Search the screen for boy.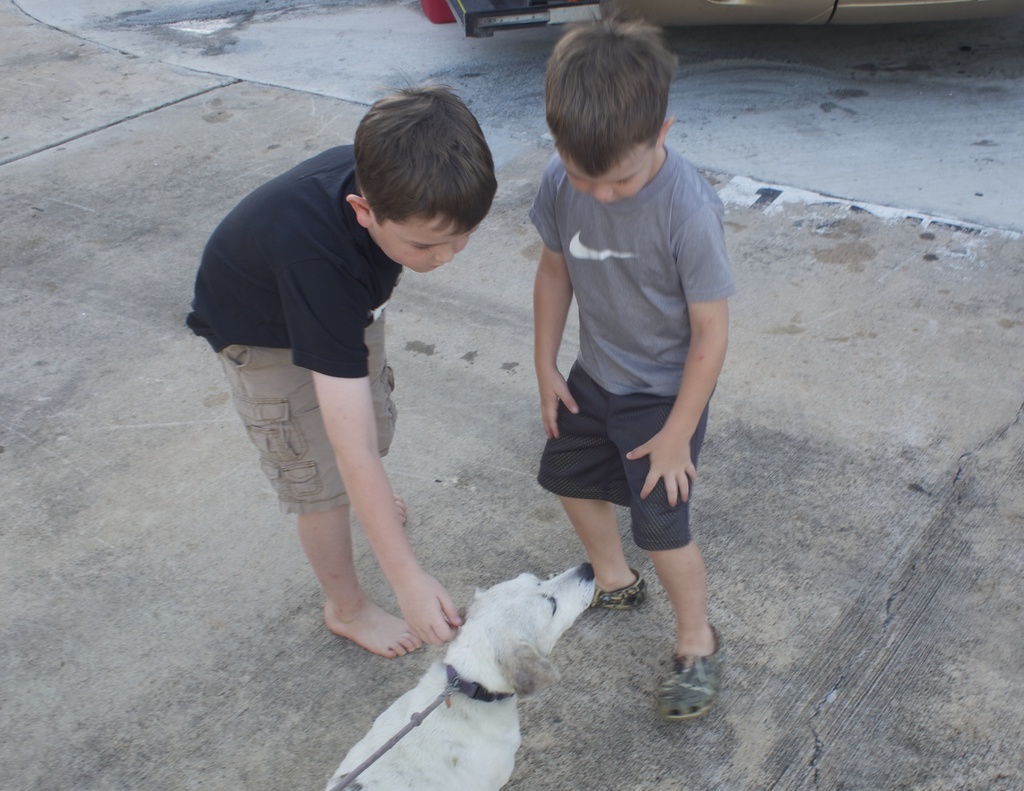
Found at box=[189, 77, 497, 662].
